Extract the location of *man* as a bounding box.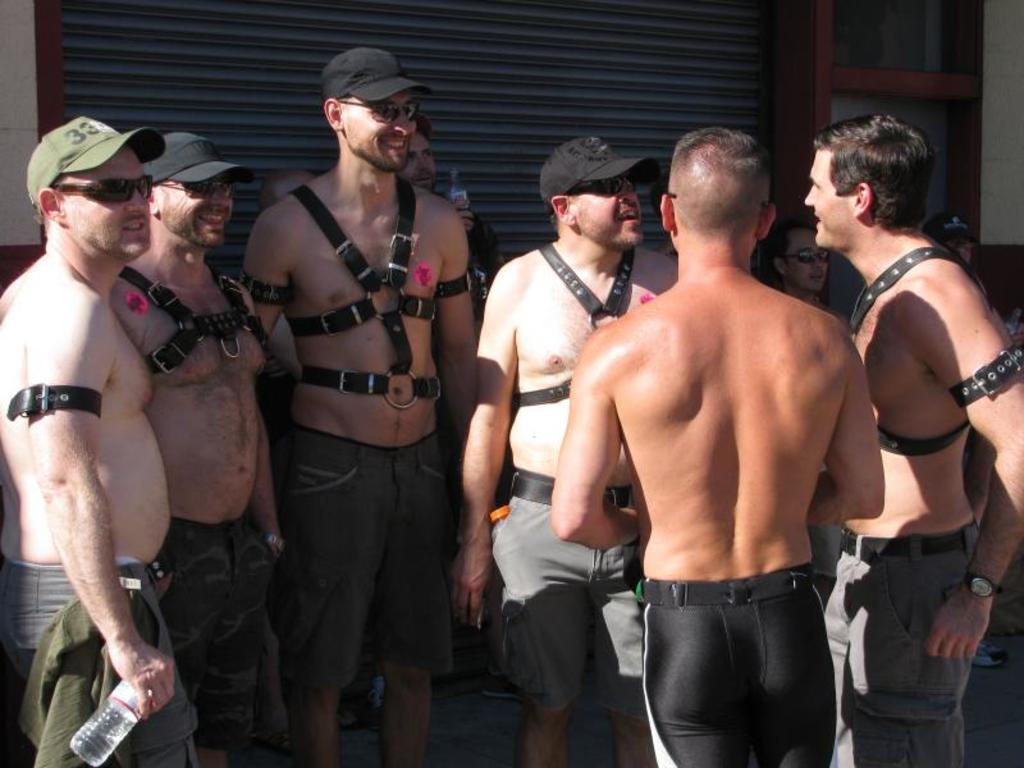
detection(549, 111, 879, 751).
